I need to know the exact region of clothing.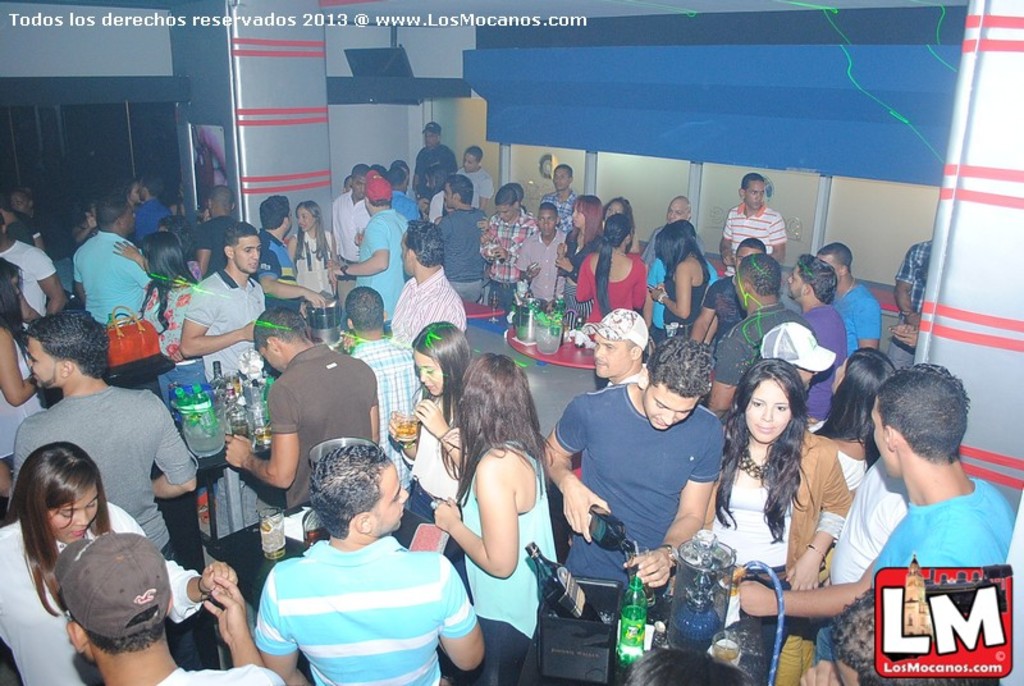
Region: {"x1": 460, "y1": 164, "x2": 500, "y2": 205}.
